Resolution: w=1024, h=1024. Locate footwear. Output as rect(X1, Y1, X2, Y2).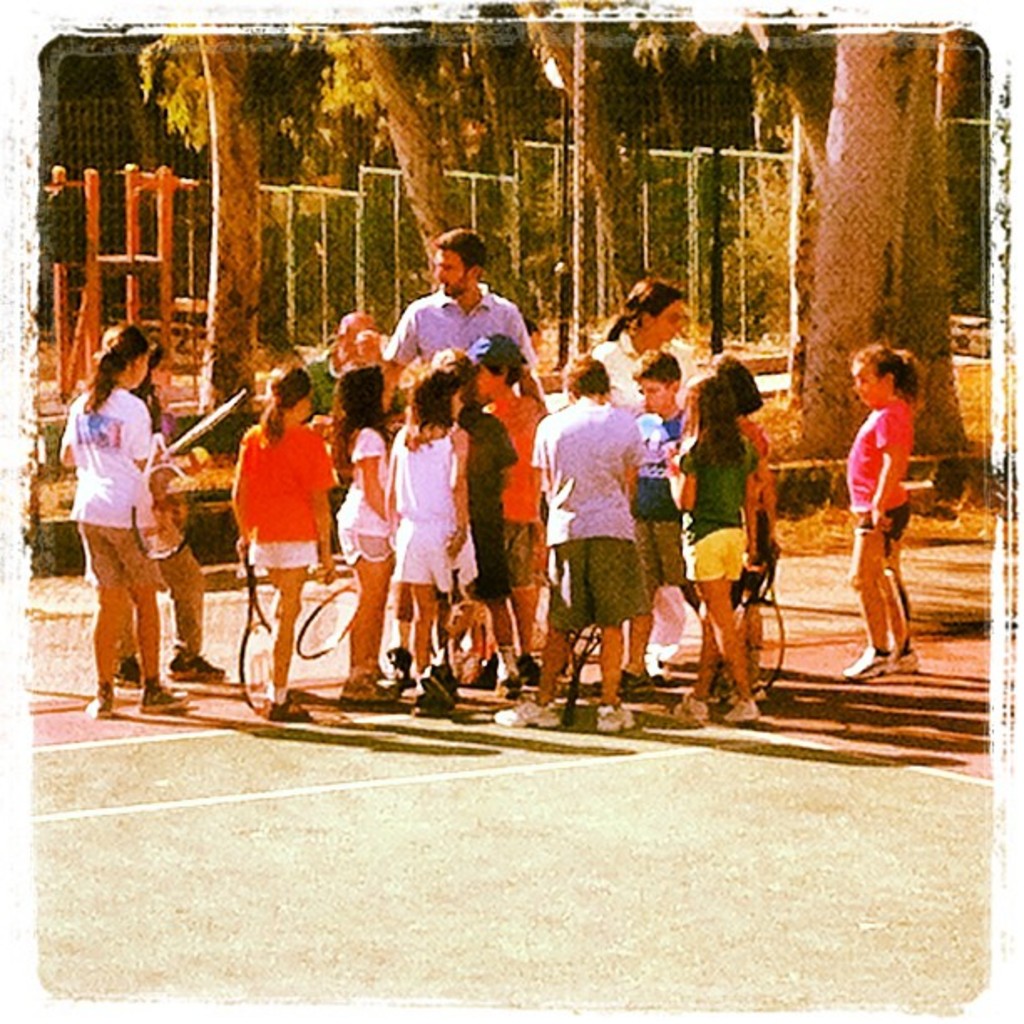
rect(882, 649, 914, 674).
